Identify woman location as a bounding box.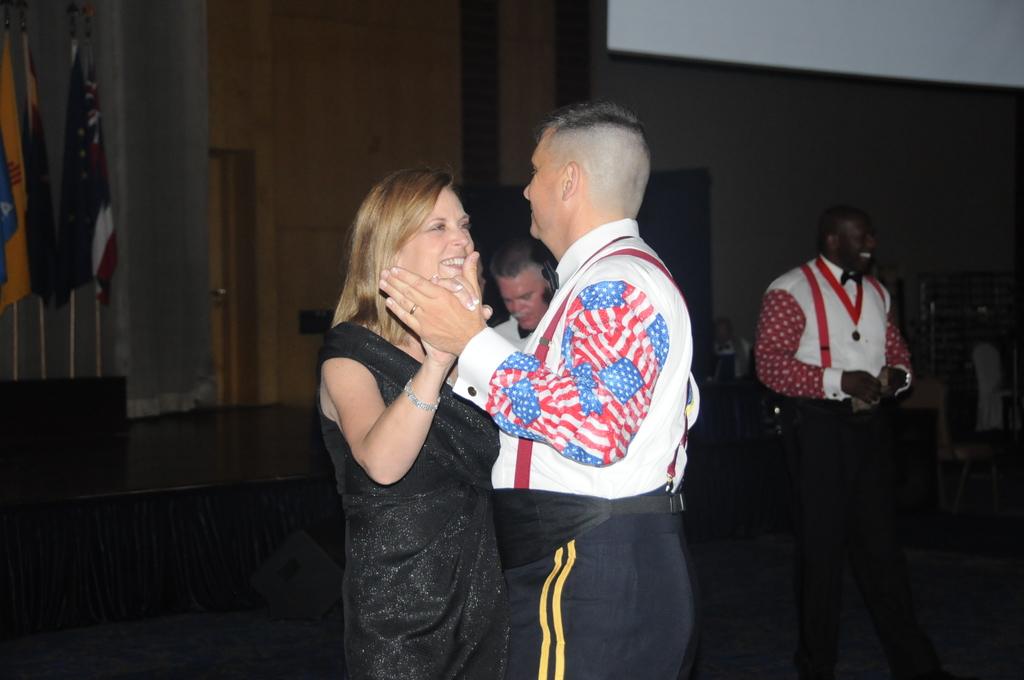
314:163:509:679.
